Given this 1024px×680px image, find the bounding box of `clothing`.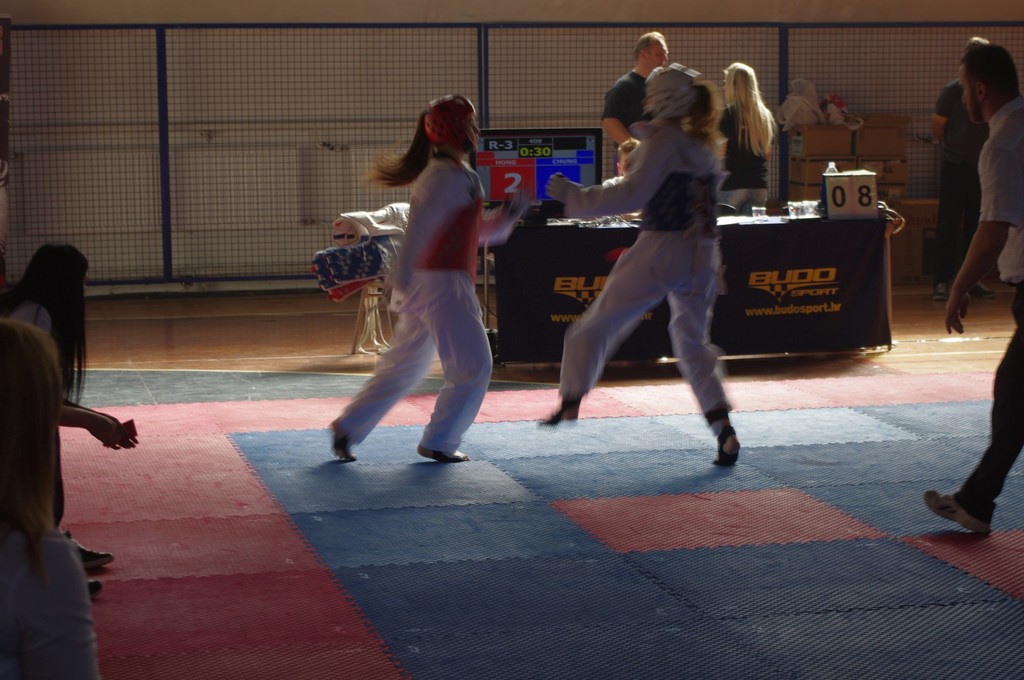
[545, 99, 735, 420].
